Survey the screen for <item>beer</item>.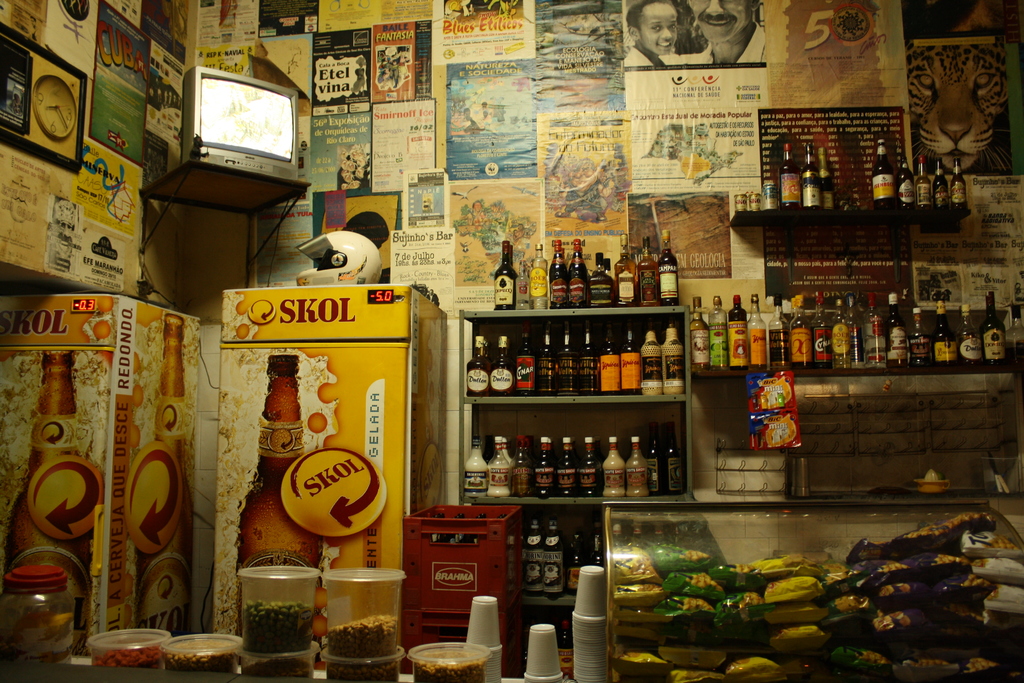
Survey found: (x1=729, y1=292, x2=744, y2=370).
